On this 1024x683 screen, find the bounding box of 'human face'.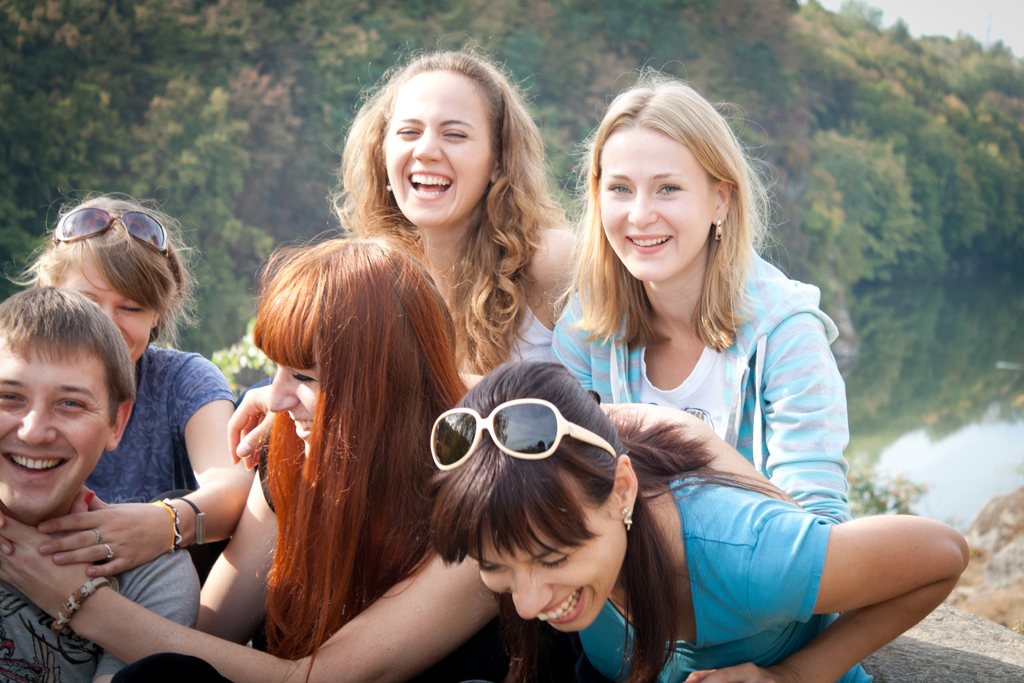
Bounding box: rect(597, 134, 714, 285).
